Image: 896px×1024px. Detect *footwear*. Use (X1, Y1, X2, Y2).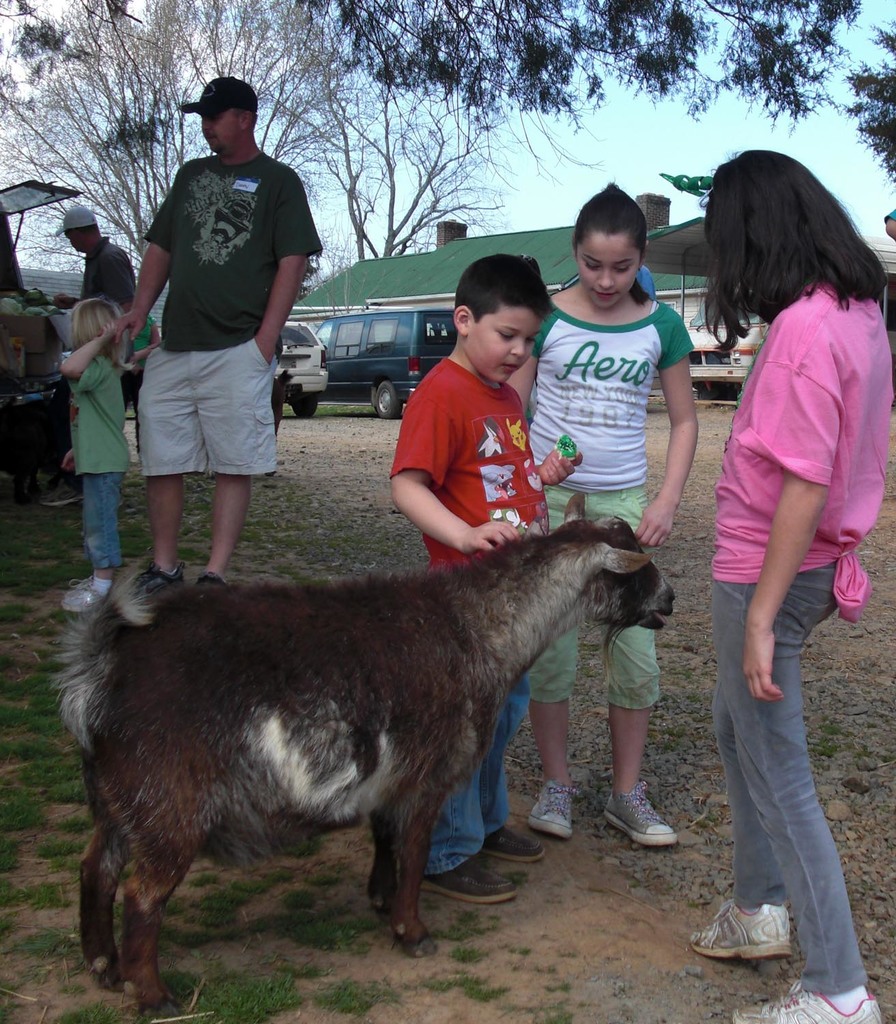
(590, 778, 665, 862).
